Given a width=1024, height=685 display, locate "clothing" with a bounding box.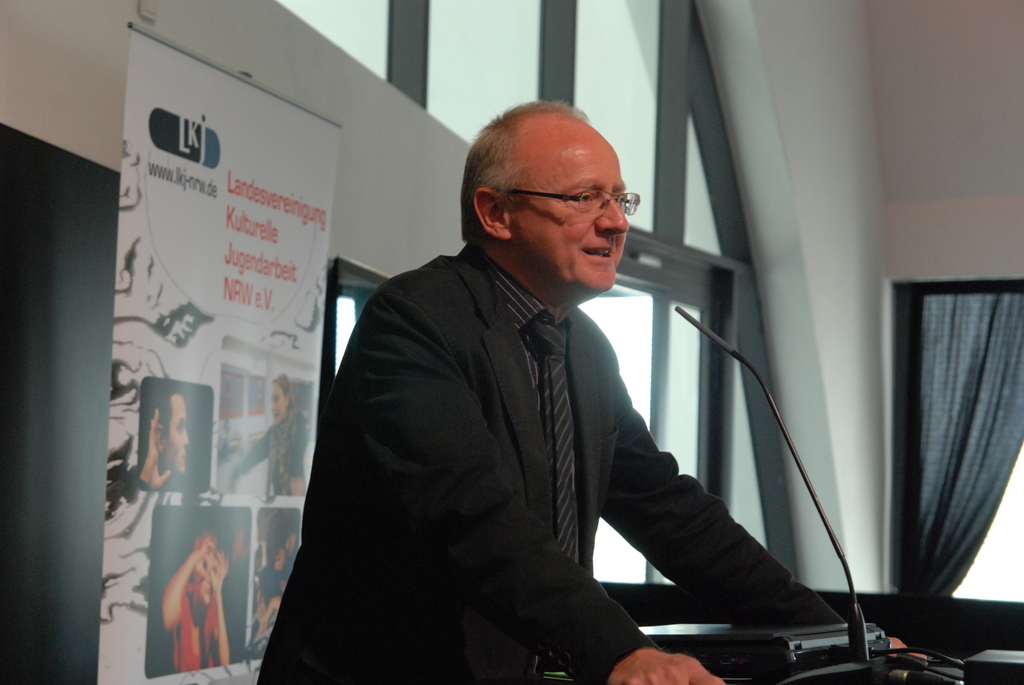
Located: x1=239 y1=413 x2=308 y2=494.
